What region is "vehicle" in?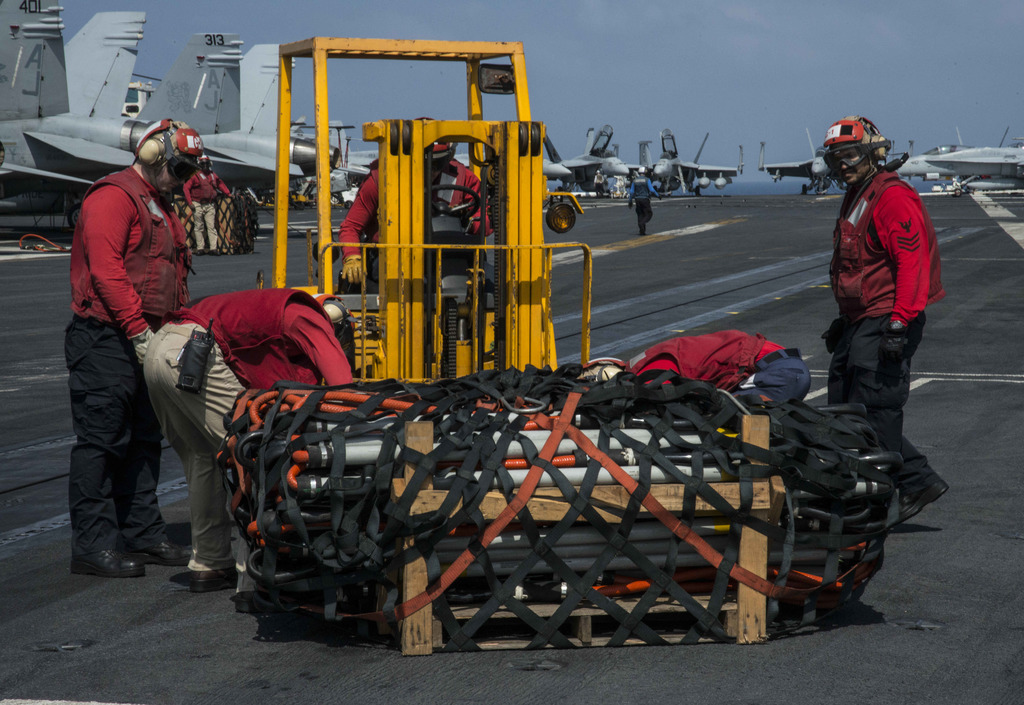
760, 122, 841, 198.
